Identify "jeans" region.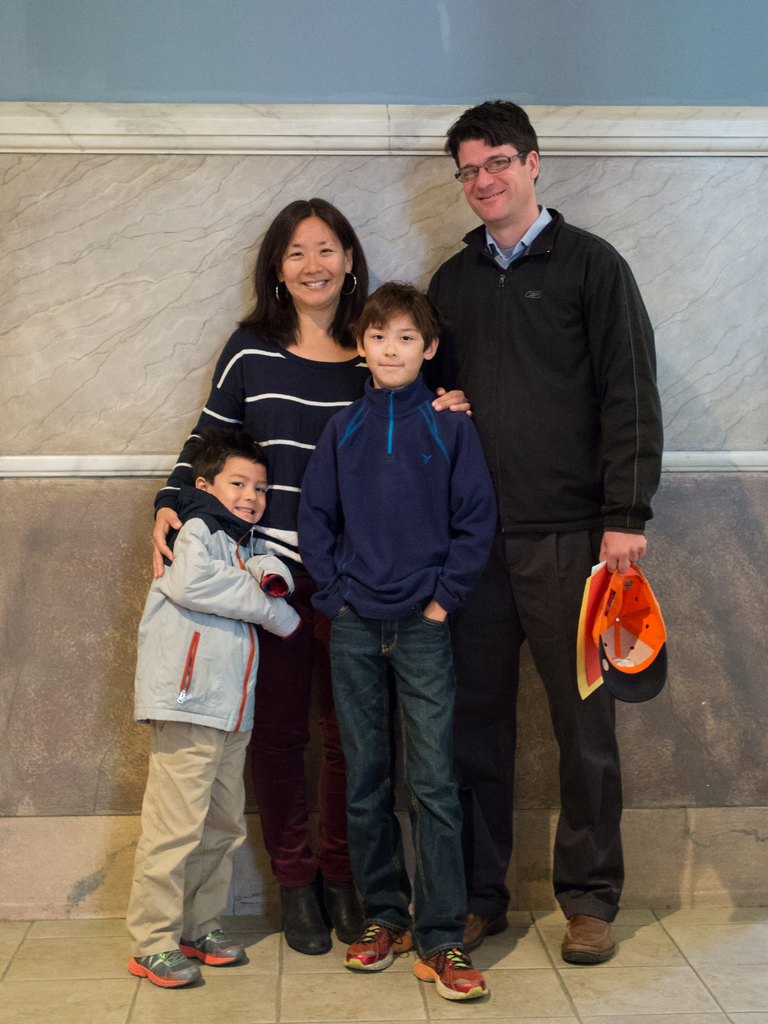
Region: bbox=(309, 604, 491, 962).
